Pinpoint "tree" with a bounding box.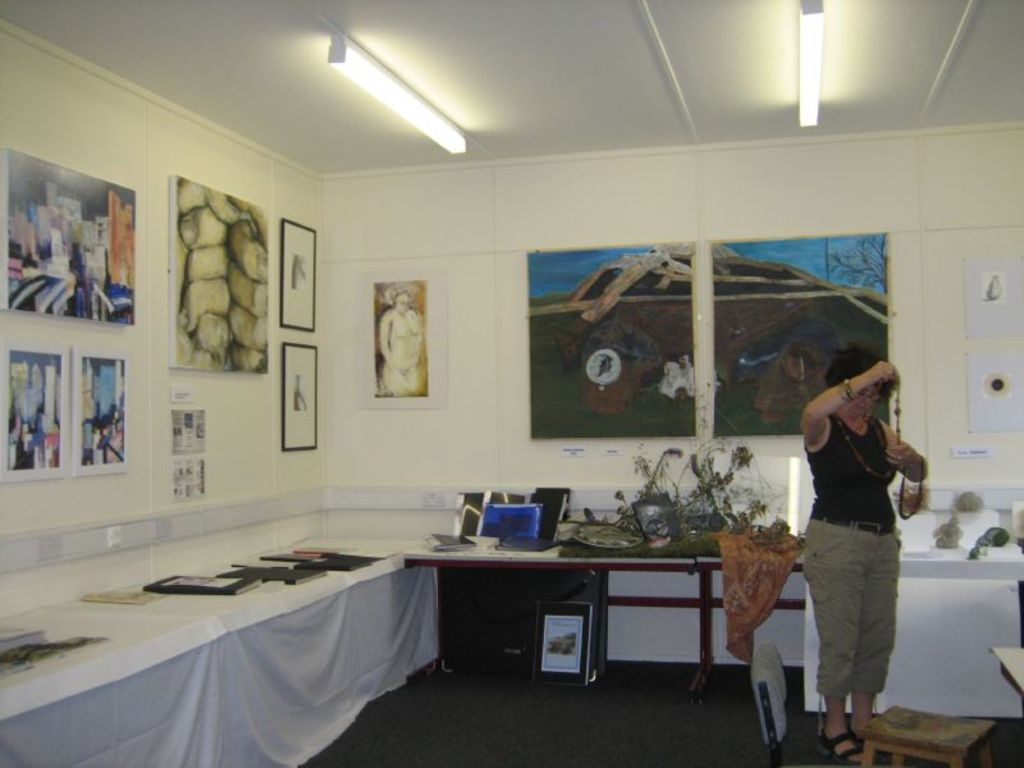
826/230/891/293.
